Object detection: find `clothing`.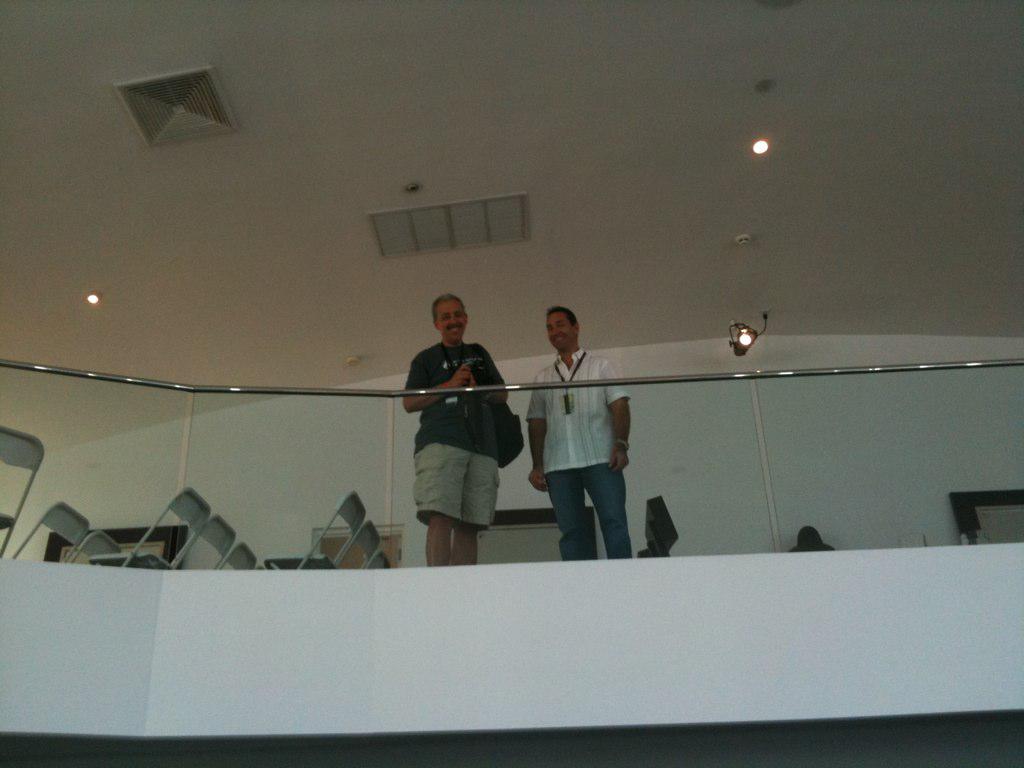
crop(526, 348, 633, 564).
